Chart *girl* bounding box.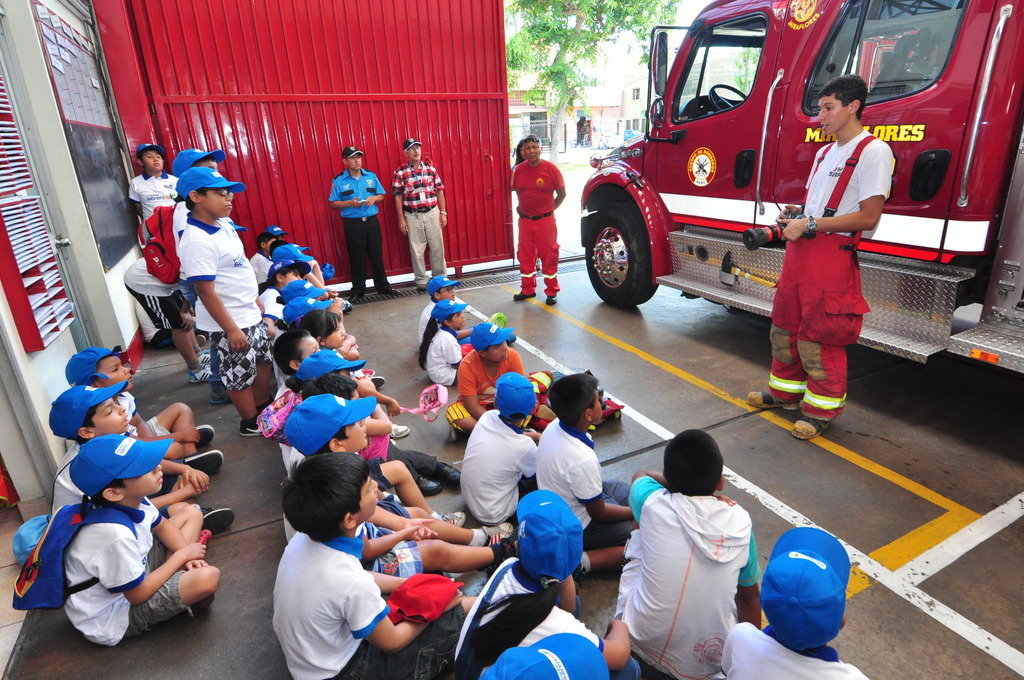
Charted: crop(455, 487, 646, 679).
